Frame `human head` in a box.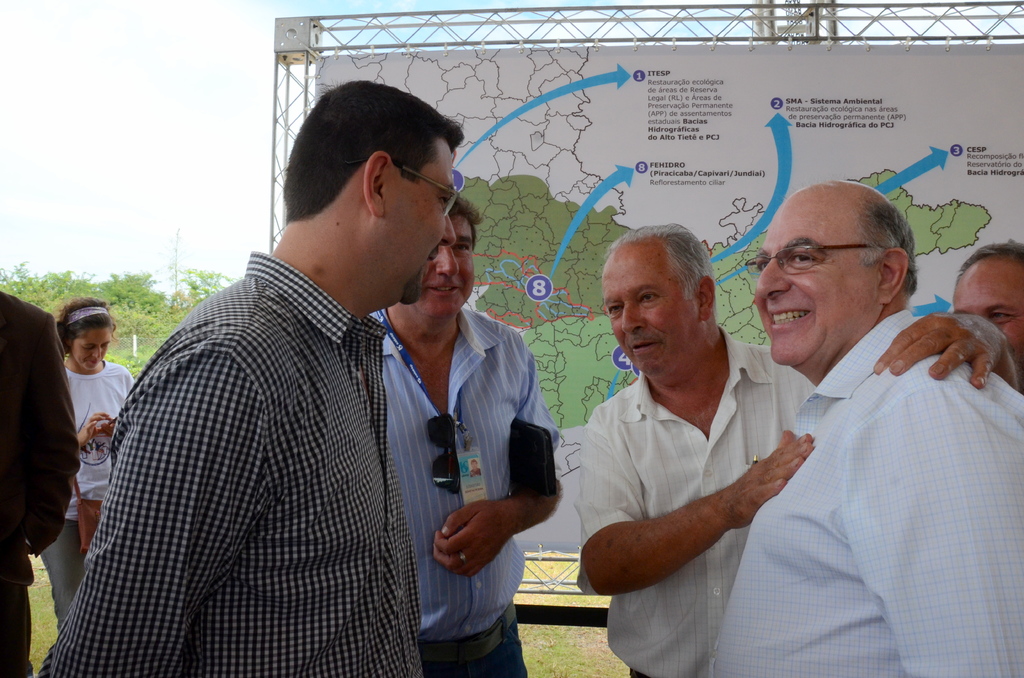
left=751, top=179, right=913, bottom=371.
